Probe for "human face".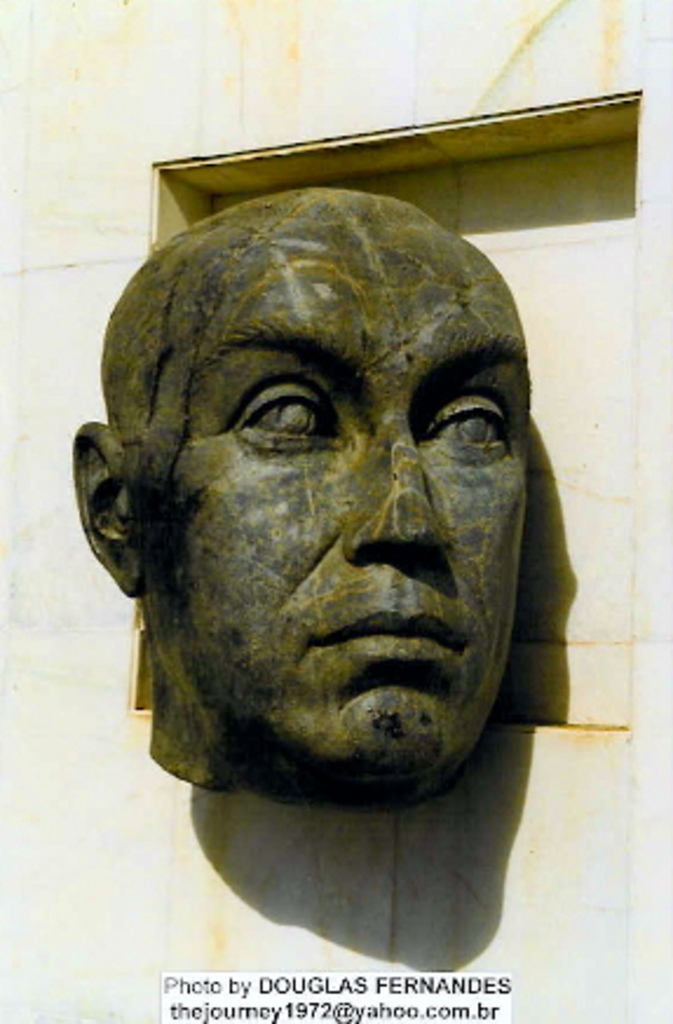
Probe result: [left=138, top=227, right=532, bottom=785].
